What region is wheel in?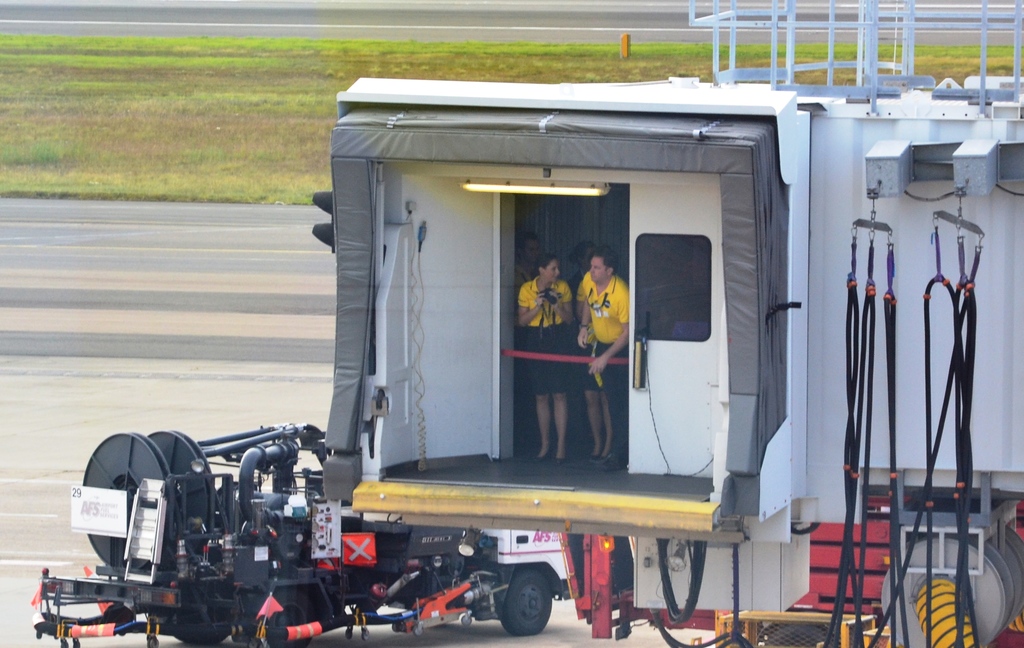
{"x1": 492, "y1": 574, "x2": 564, "y2": 645}.
